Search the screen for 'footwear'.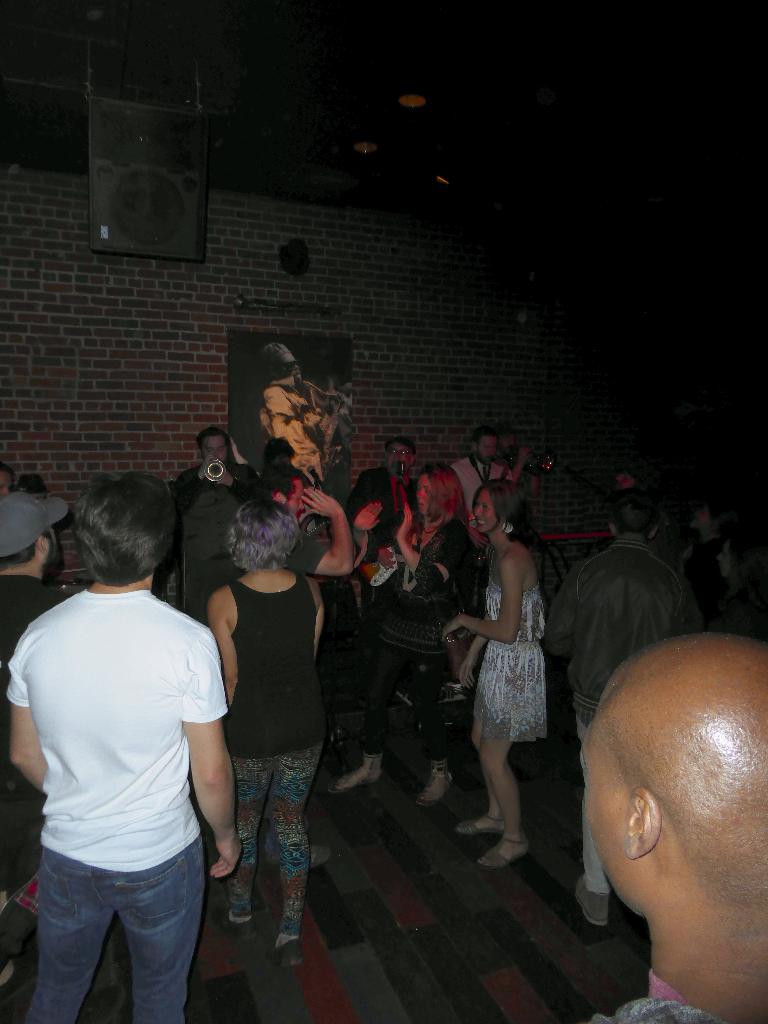
Found at <bbox>416, 760, 451, 806</bbox>.
